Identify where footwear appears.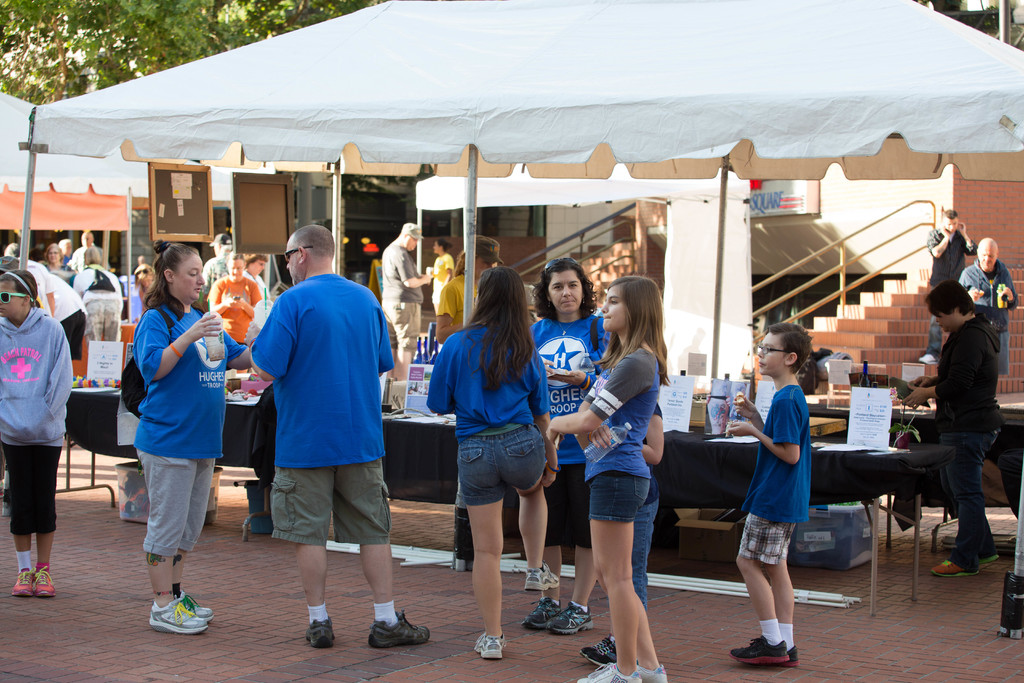
Appears at (left=729, top=632, right=787, bottom=668).
